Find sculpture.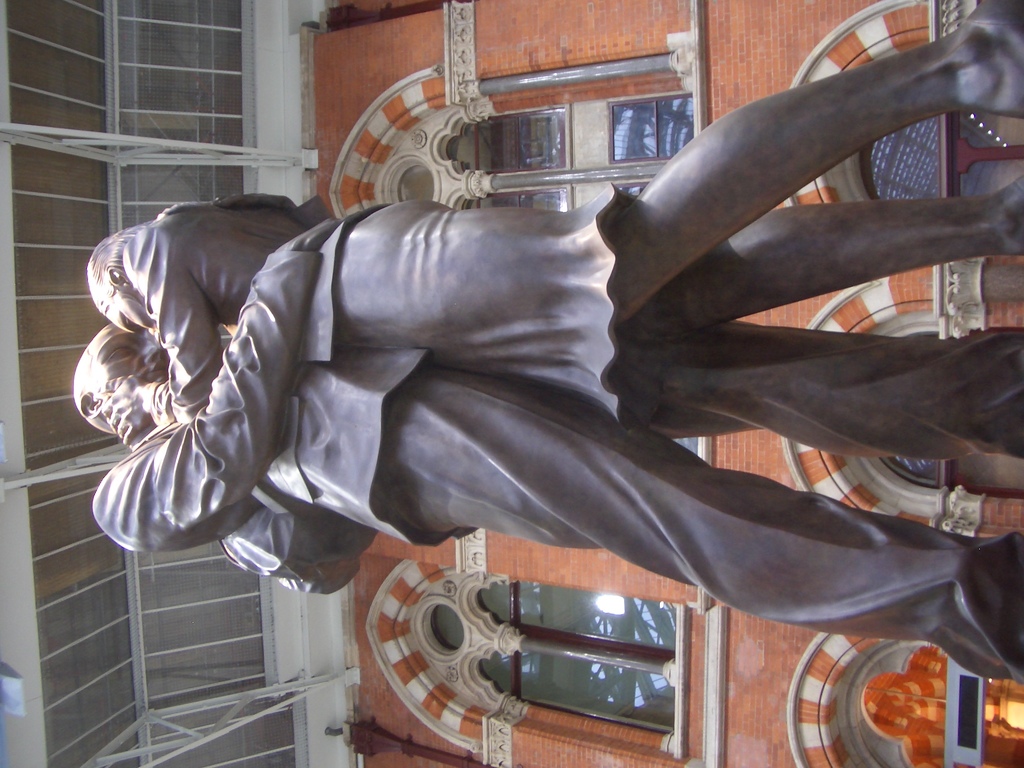
[83, 159, 887, 634].
